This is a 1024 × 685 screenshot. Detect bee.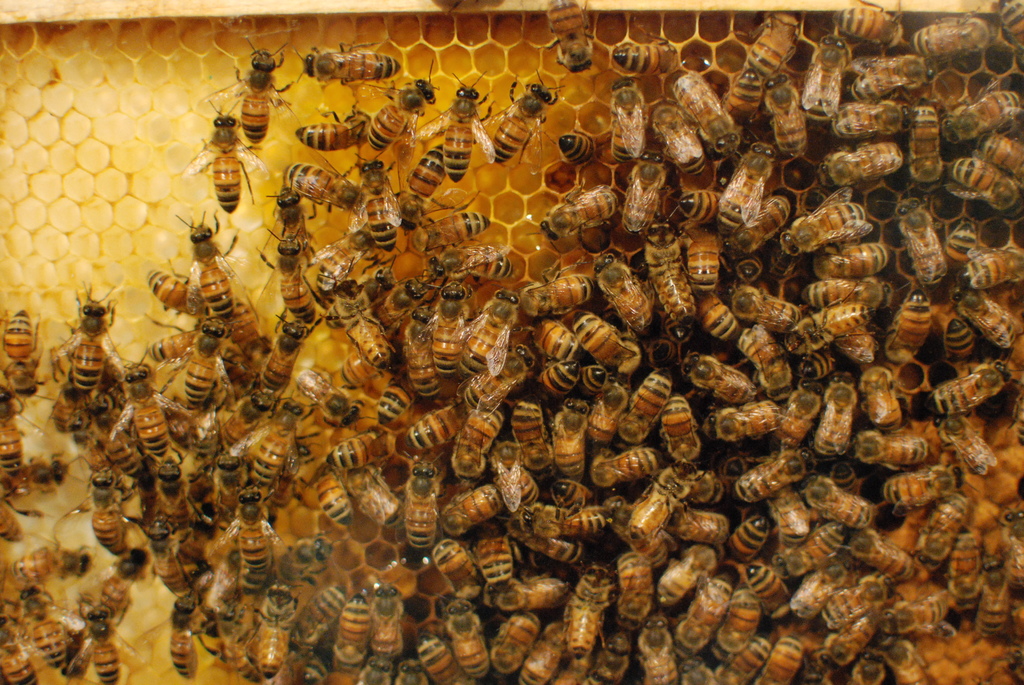
bbox(944, 88, 1023, 130).
